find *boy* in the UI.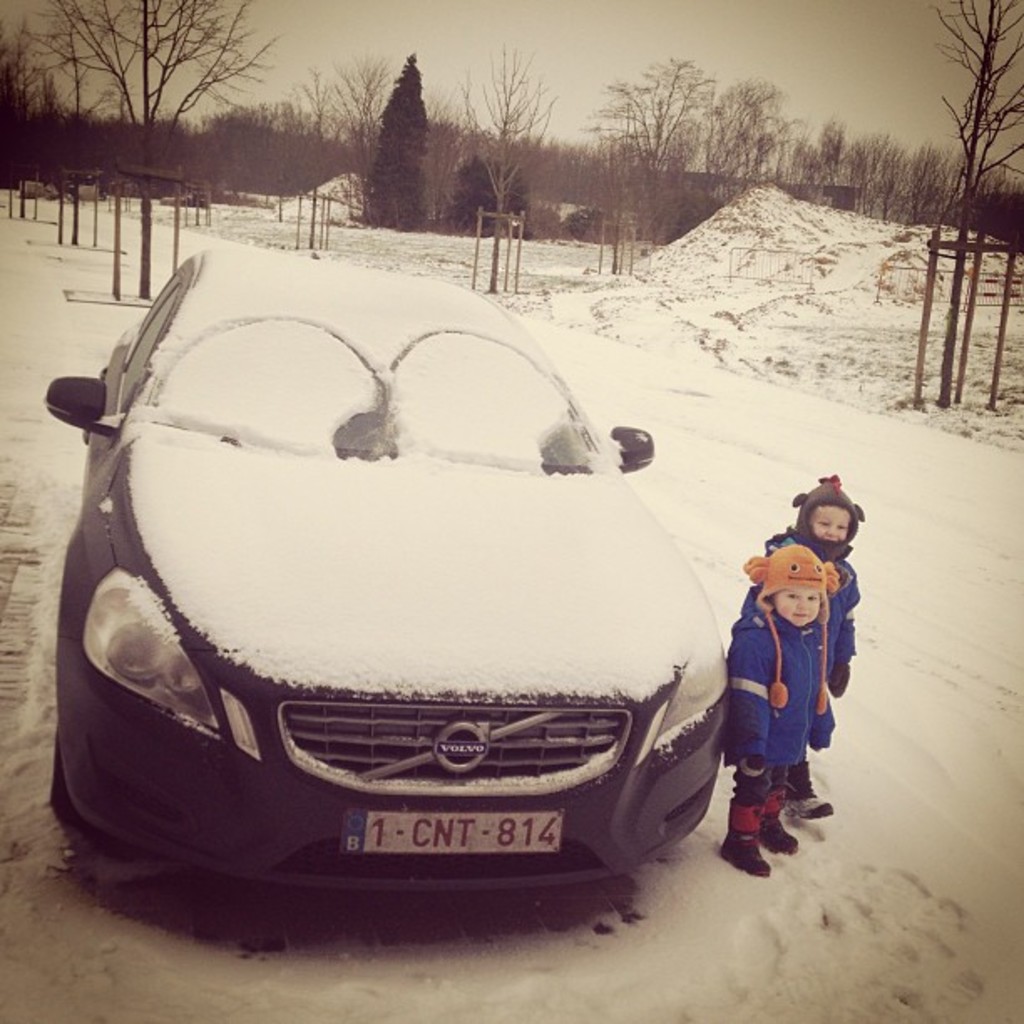
UI element at (left=758, top=468, right=865, bottom=825).
